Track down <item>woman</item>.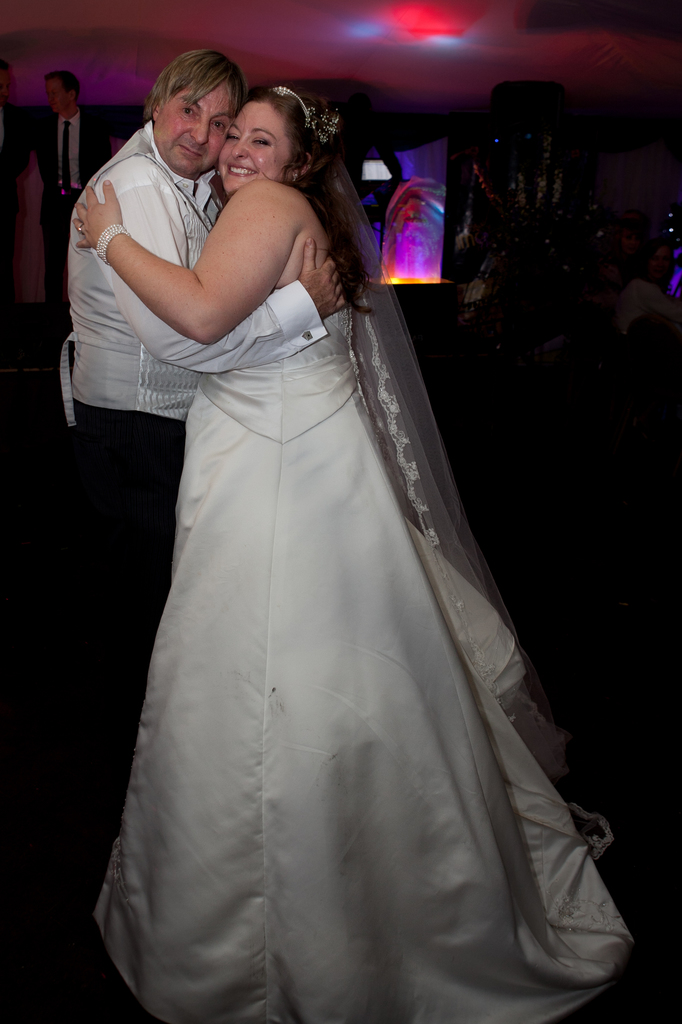
Tracked to [70, 90, 572, 1023].
